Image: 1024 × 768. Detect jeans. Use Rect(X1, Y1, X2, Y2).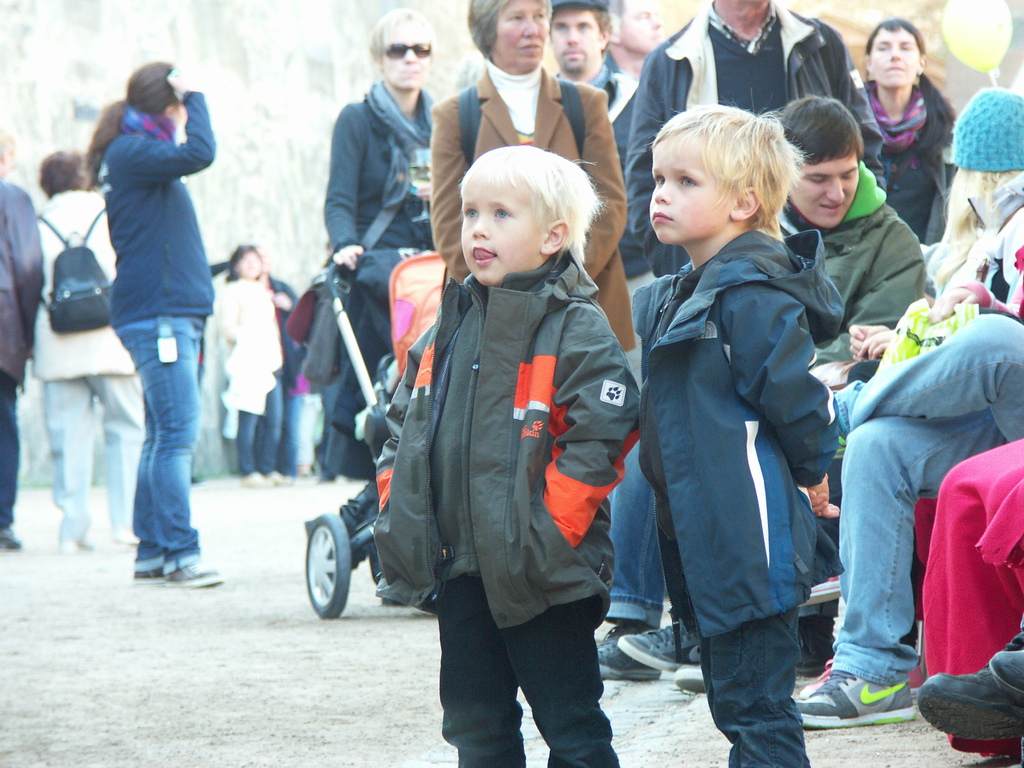
Rect(287, 397, 305, 465).
